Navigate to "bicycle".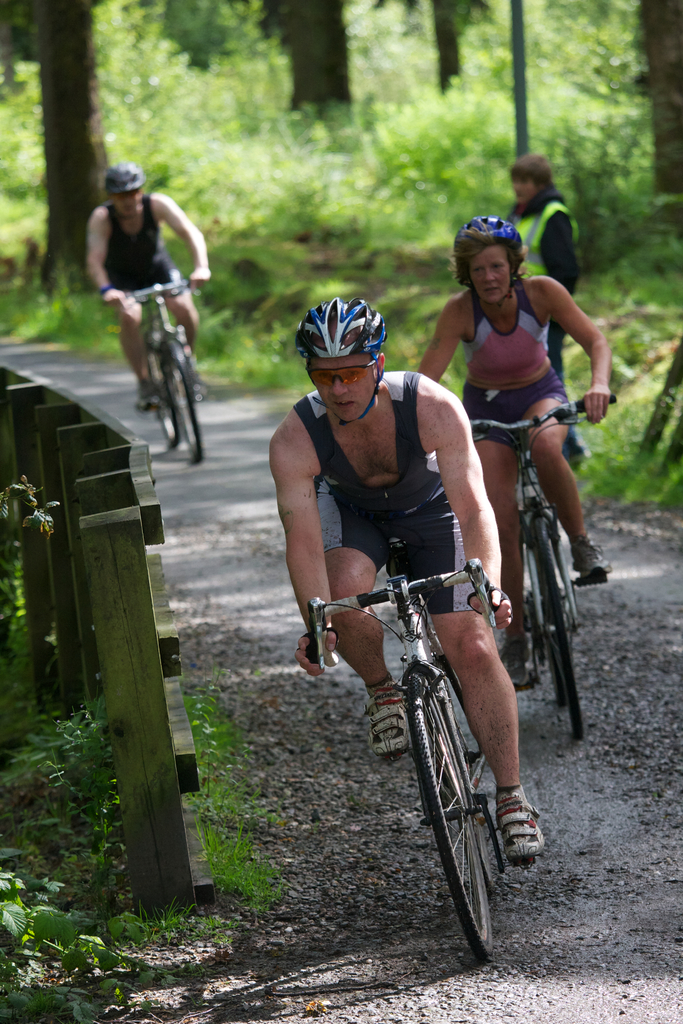
Navigation target: l=471, t=391, r=616, b=741.
